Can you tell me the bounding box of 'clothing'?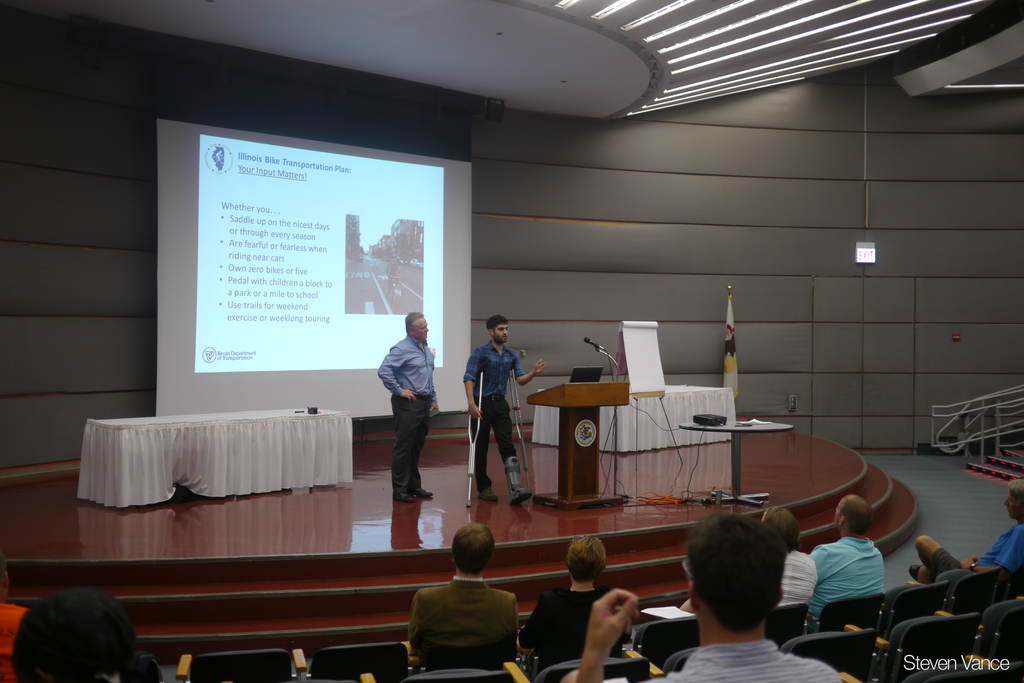
<region>408, 573, 518, 675</region>.
